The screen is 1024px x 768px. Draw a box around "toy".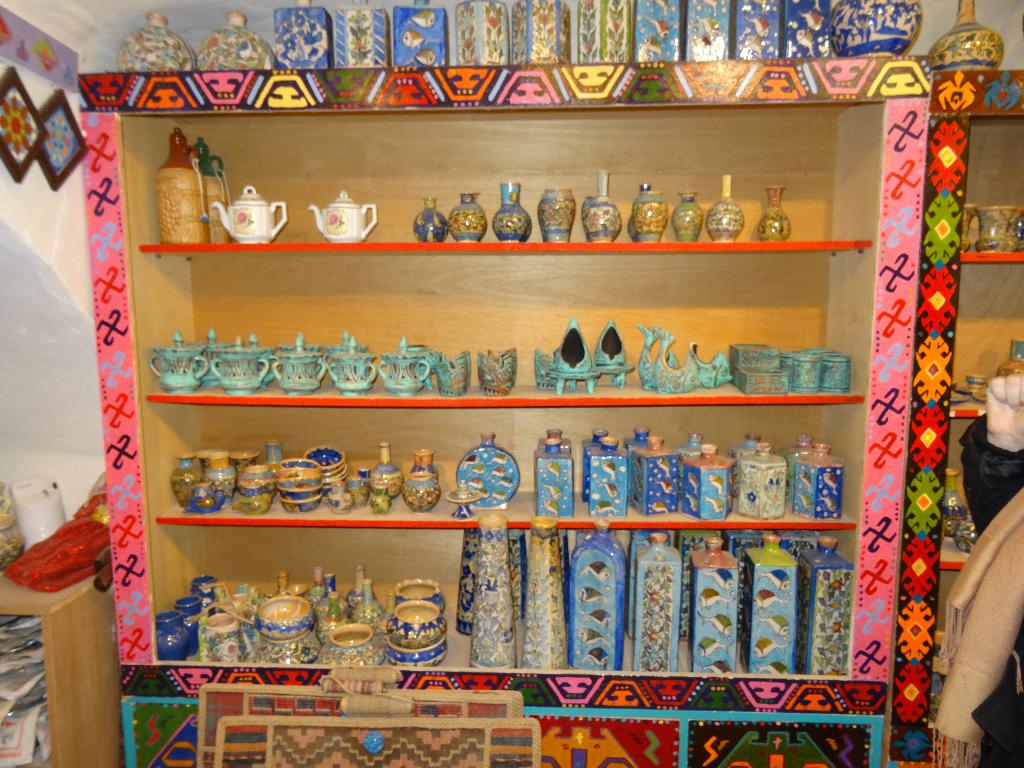
rect(466, 512, 518, 667).
